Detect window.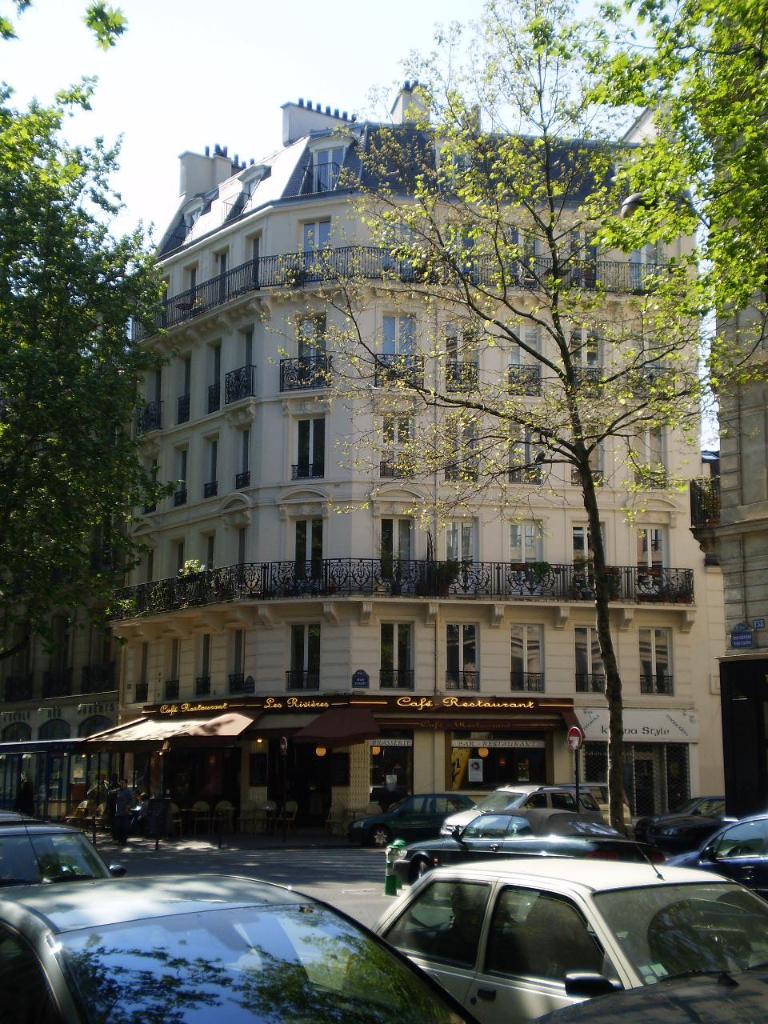
Detected at rect(226, 625, 242, 691).
